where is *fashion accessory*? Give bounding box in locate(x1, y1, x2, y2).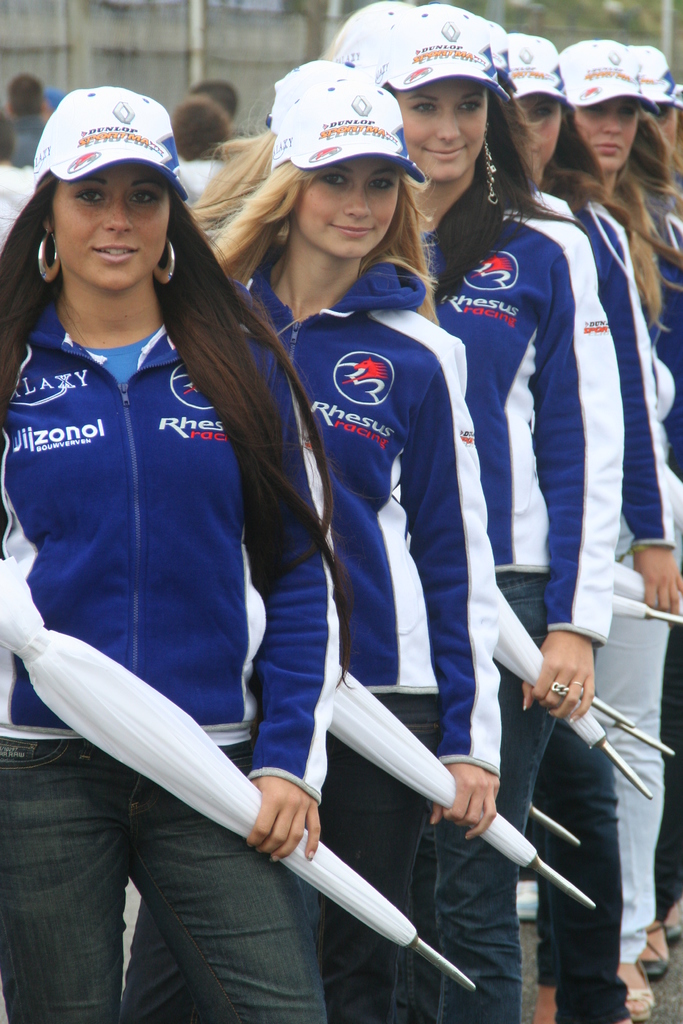
locate(571, 680, 583, 685).
